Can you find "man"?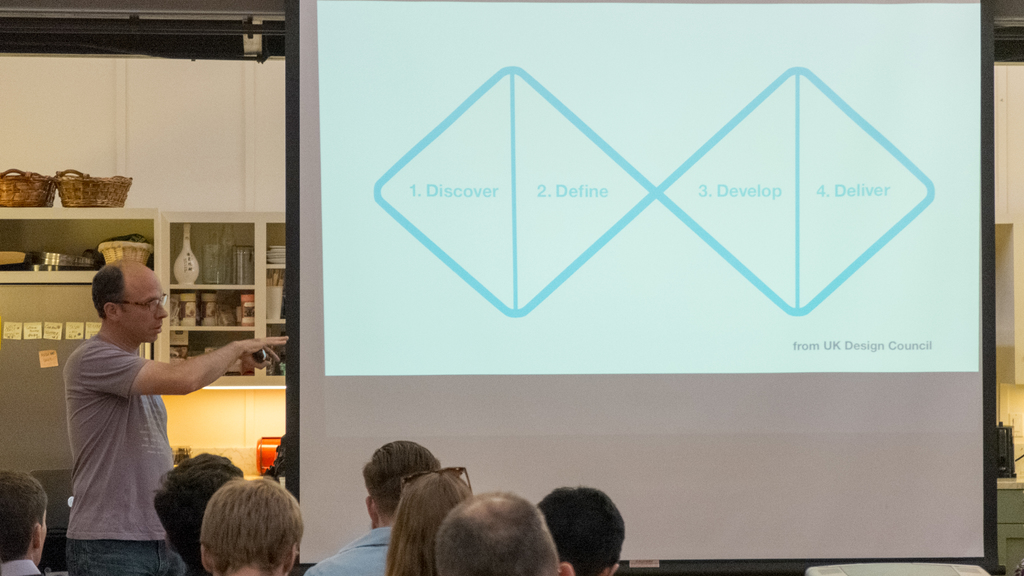
Yes, bounding box: 47/277/257/553.
